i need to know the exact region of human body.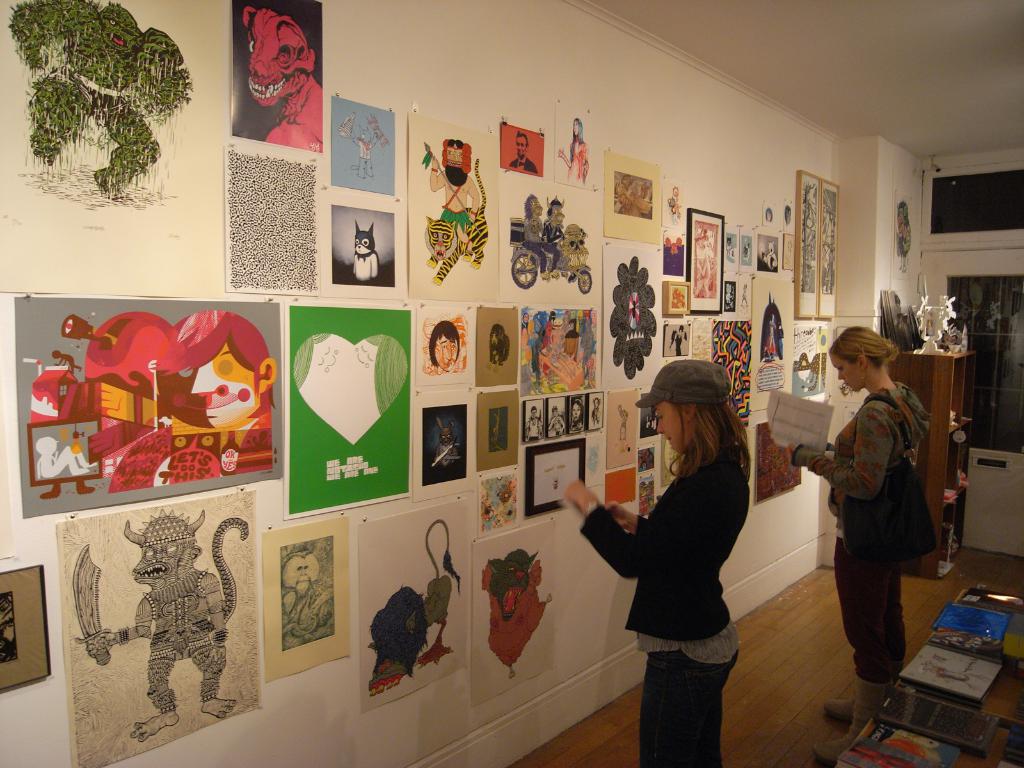
Region: 595/361/763/764.
